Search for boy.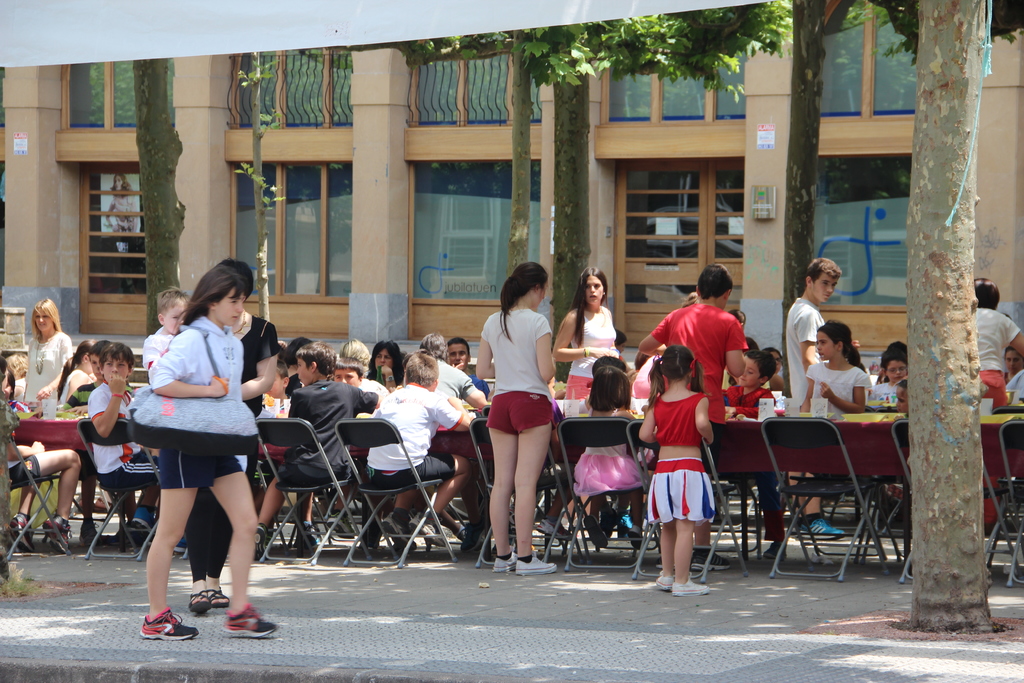
Found at l=724, t=352, r=786, b=563.
